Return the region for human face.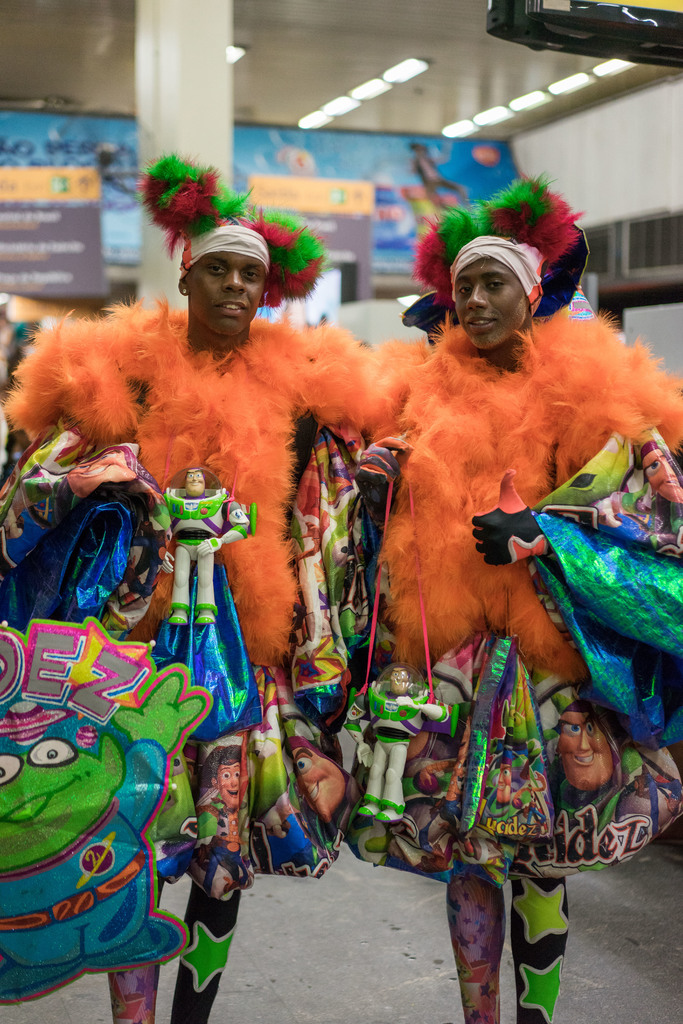
locate(287, 745, 347, 824).
